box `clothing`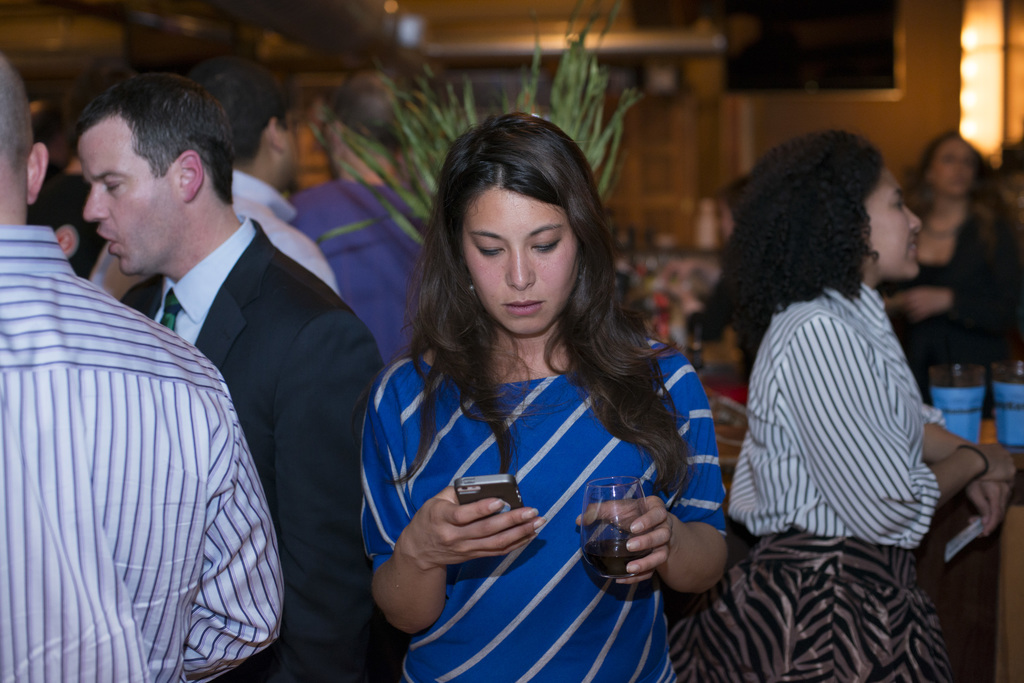
90,168,339,300
